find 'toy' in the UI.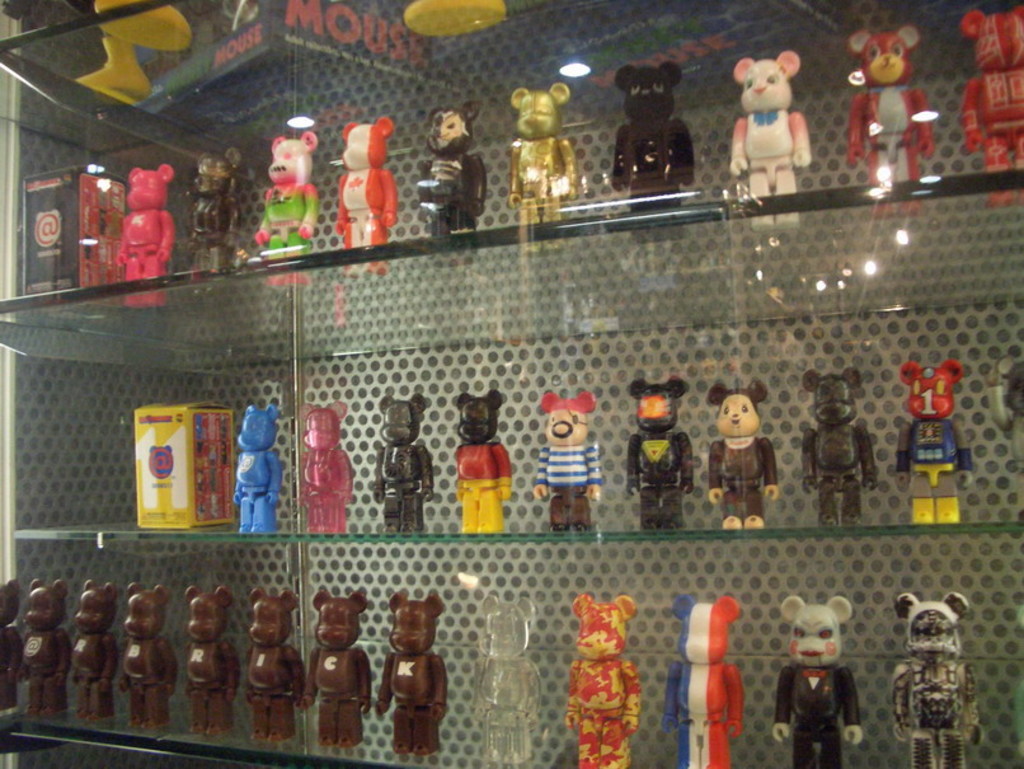
UI element at l=0, t=578, r=14, b=708.
